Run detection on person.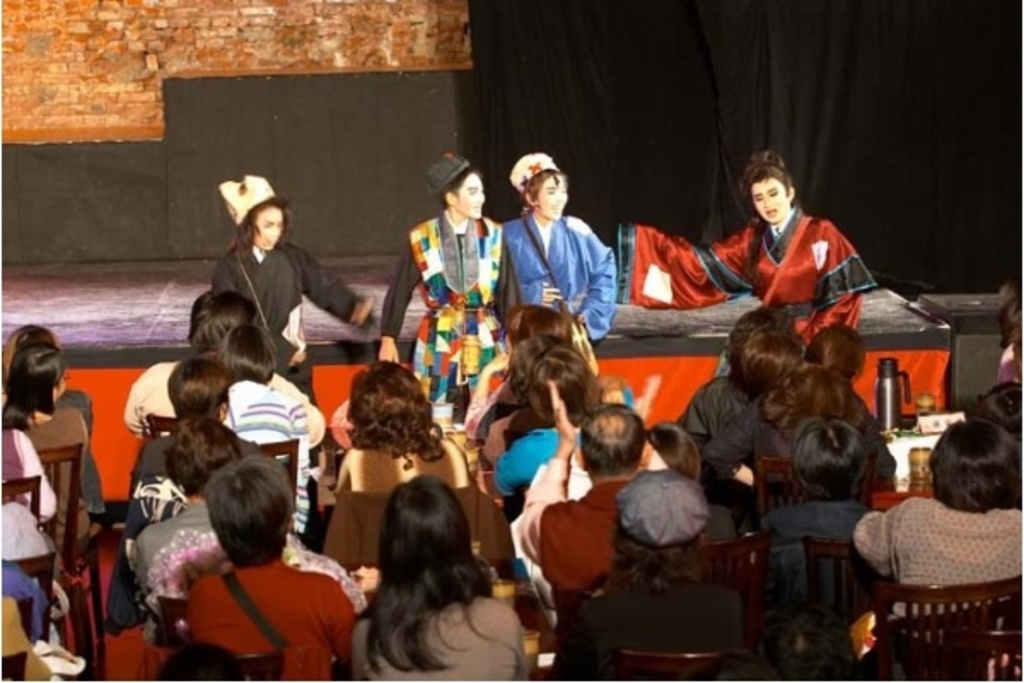
Result: 625:142:886:350.
